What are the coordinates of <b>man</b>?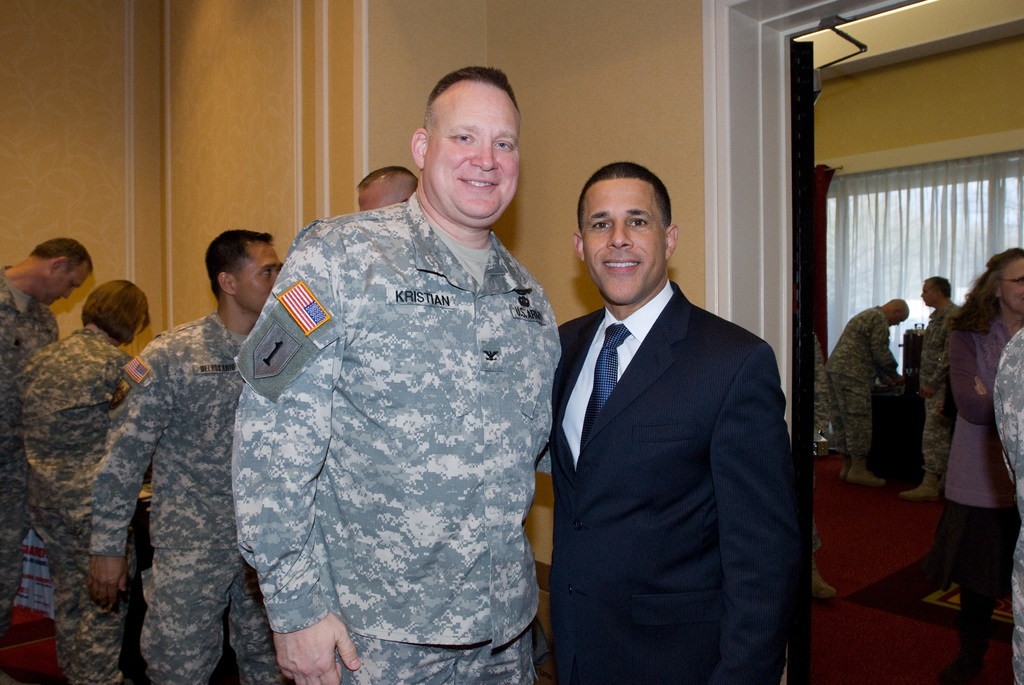
[left=233, top=63, right=561, bottom=684].
